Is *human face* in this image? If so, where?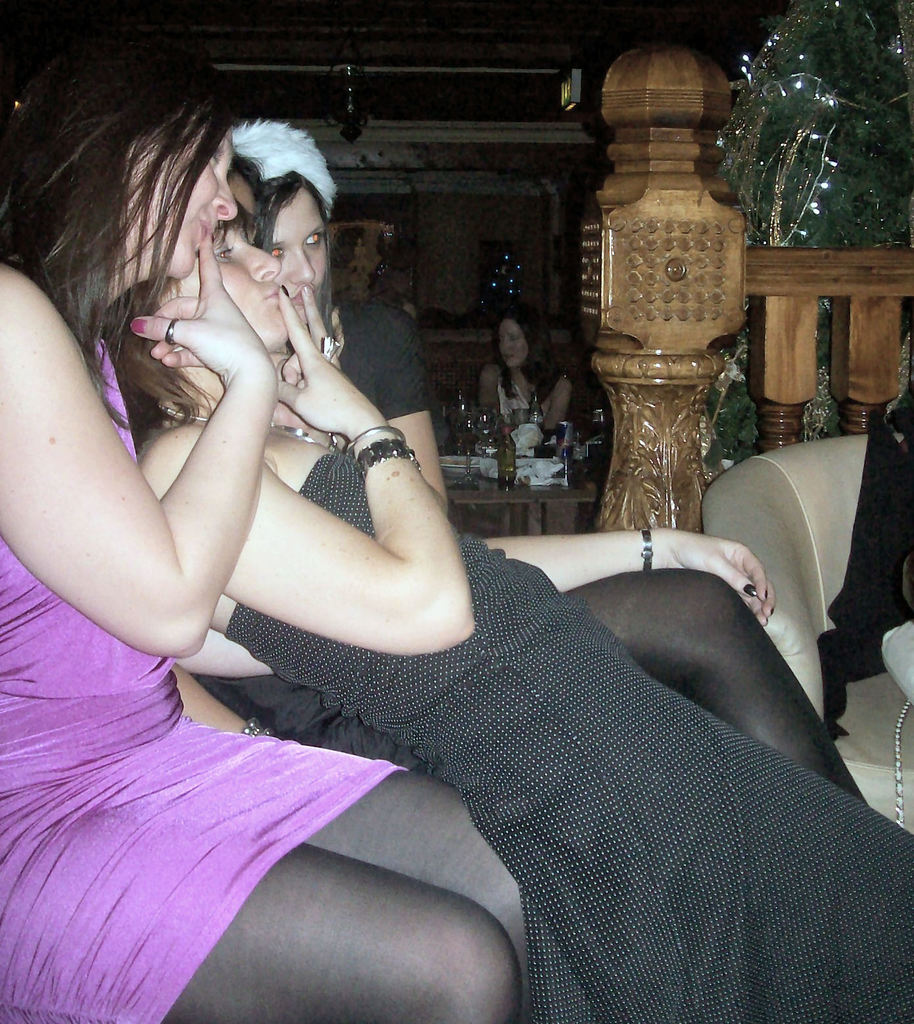
Yes, at x1=264 y1=179 x2=332 y2=329.
